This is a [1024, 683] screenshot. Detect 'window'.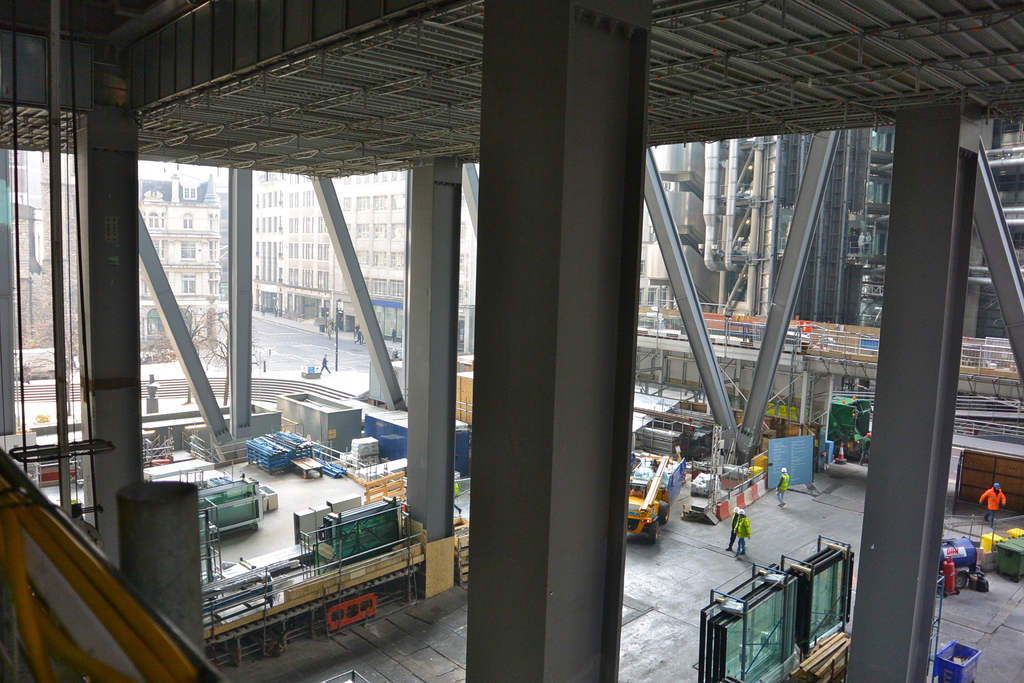
bbox(390, 193, 404, 211).
